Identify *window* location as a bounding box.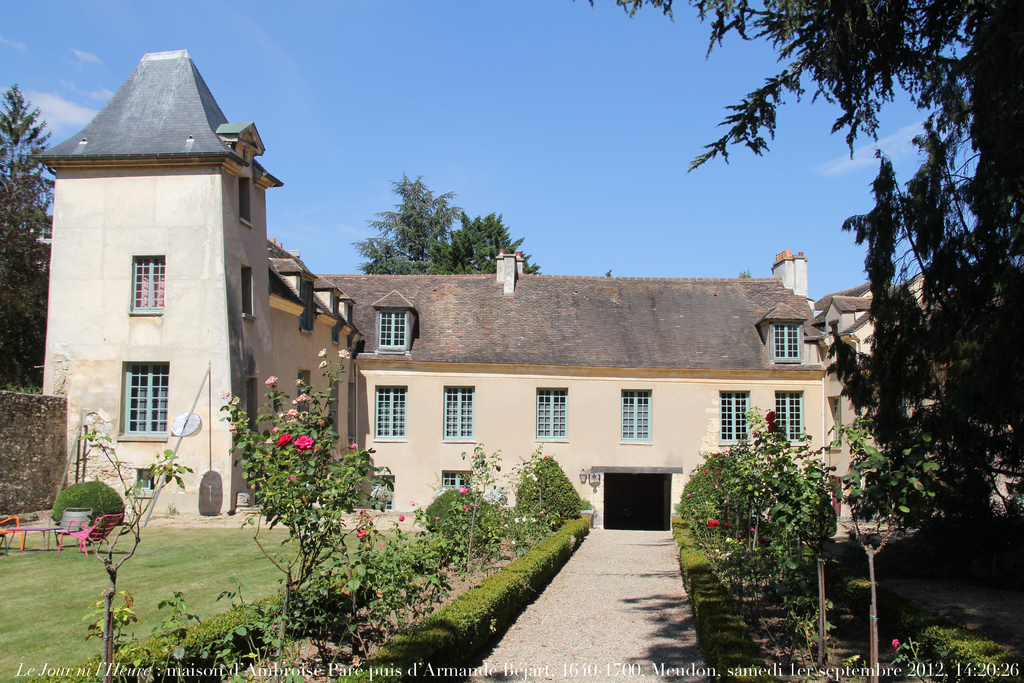
locate(134, 465, 159, 493).
